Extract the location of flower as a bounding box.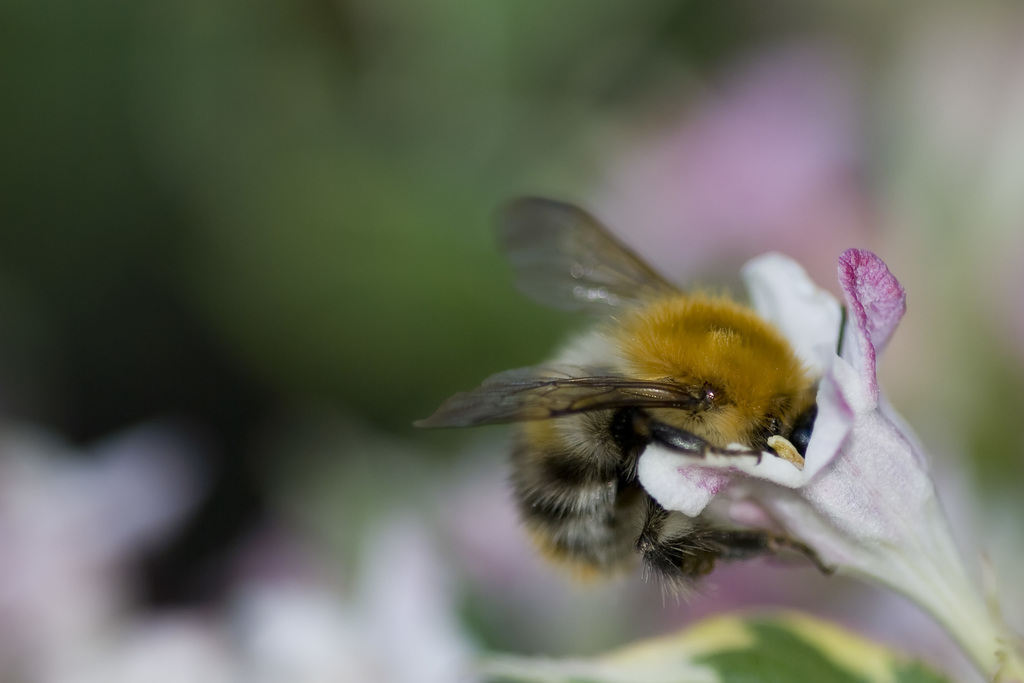
locate(636, 249, 1017, 675).
